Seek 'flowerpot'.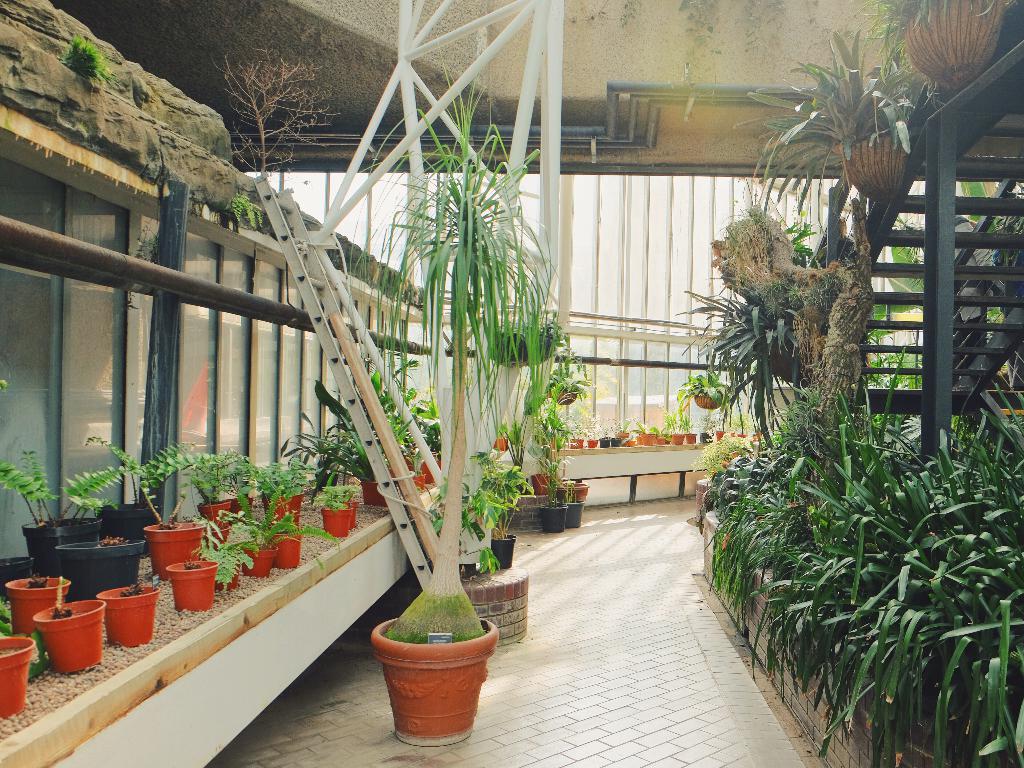
0 632 34 721.
